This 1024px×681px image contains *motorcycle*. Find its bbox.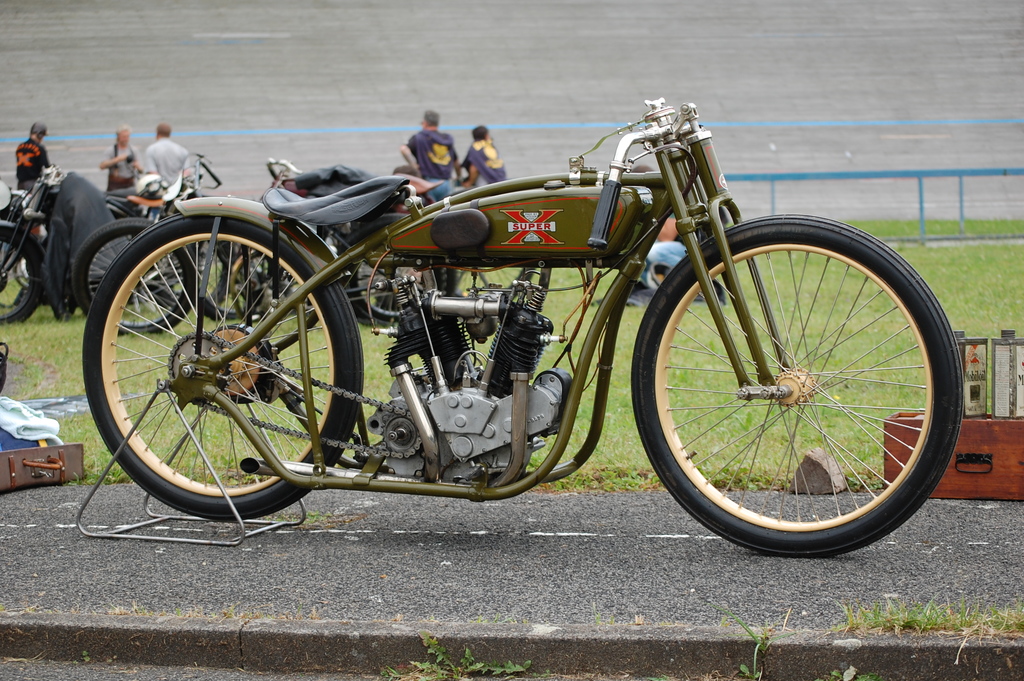
[0,157,140,327].
